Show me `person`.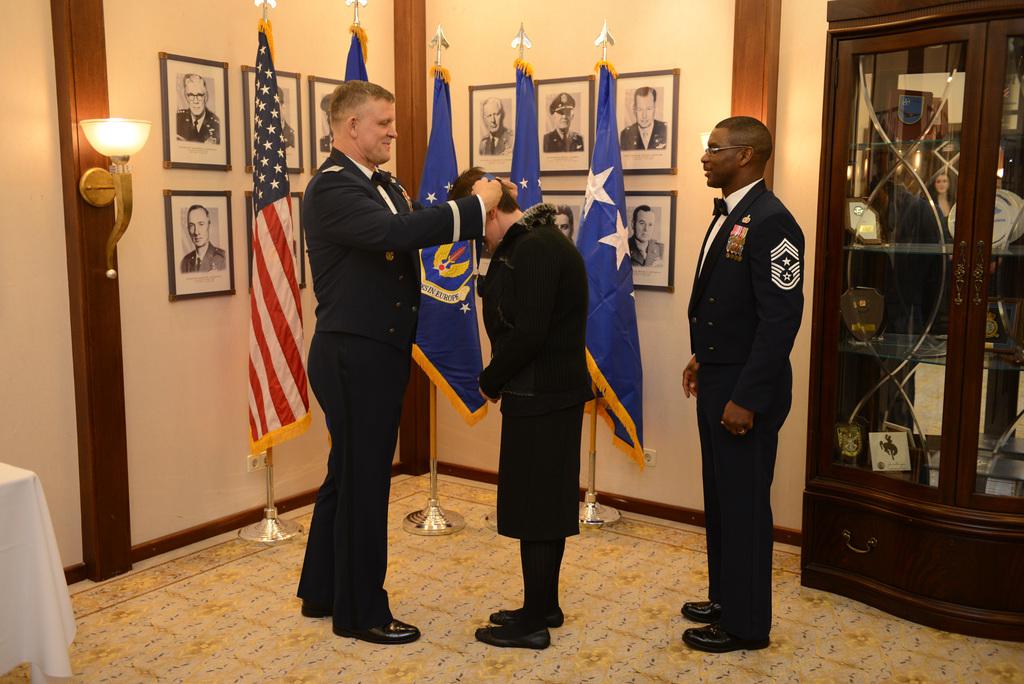
`person` is here: [295, 81, 511, 642].
